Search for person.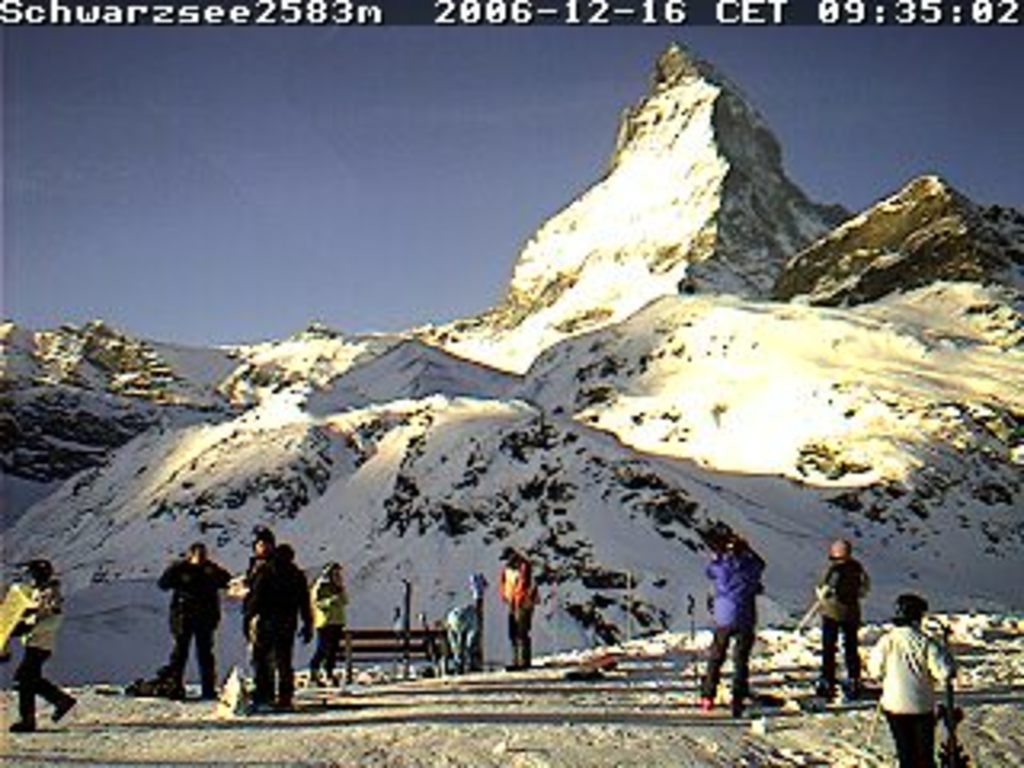
Found at l=806, t=541, r=874, b=694.
